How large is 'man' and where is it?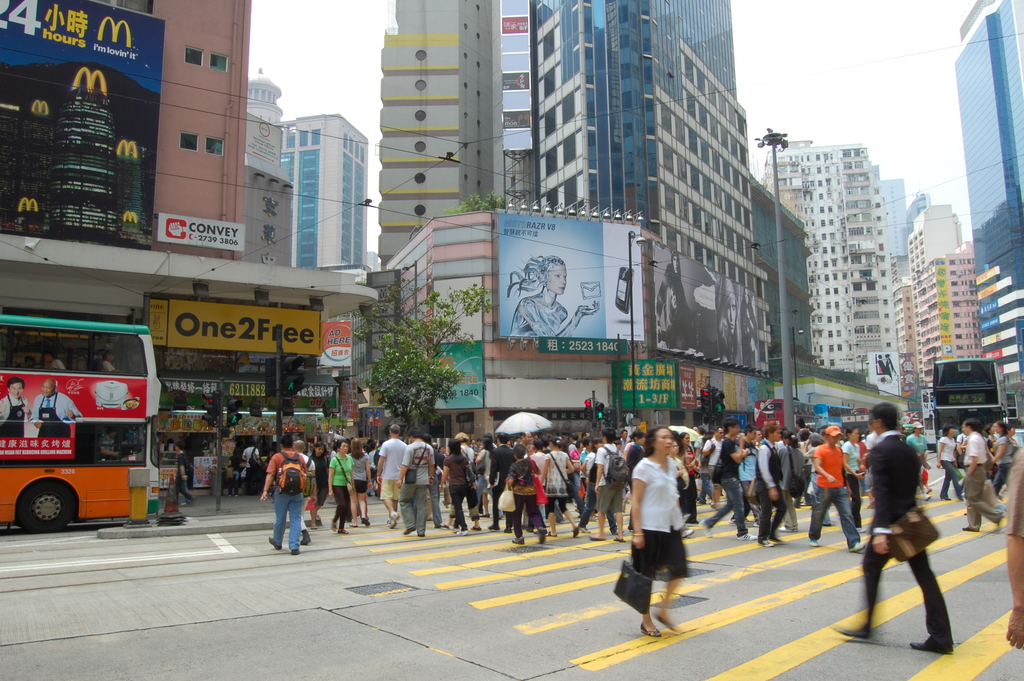
Bounding box: bbox=[762, 421, 785, 548].
